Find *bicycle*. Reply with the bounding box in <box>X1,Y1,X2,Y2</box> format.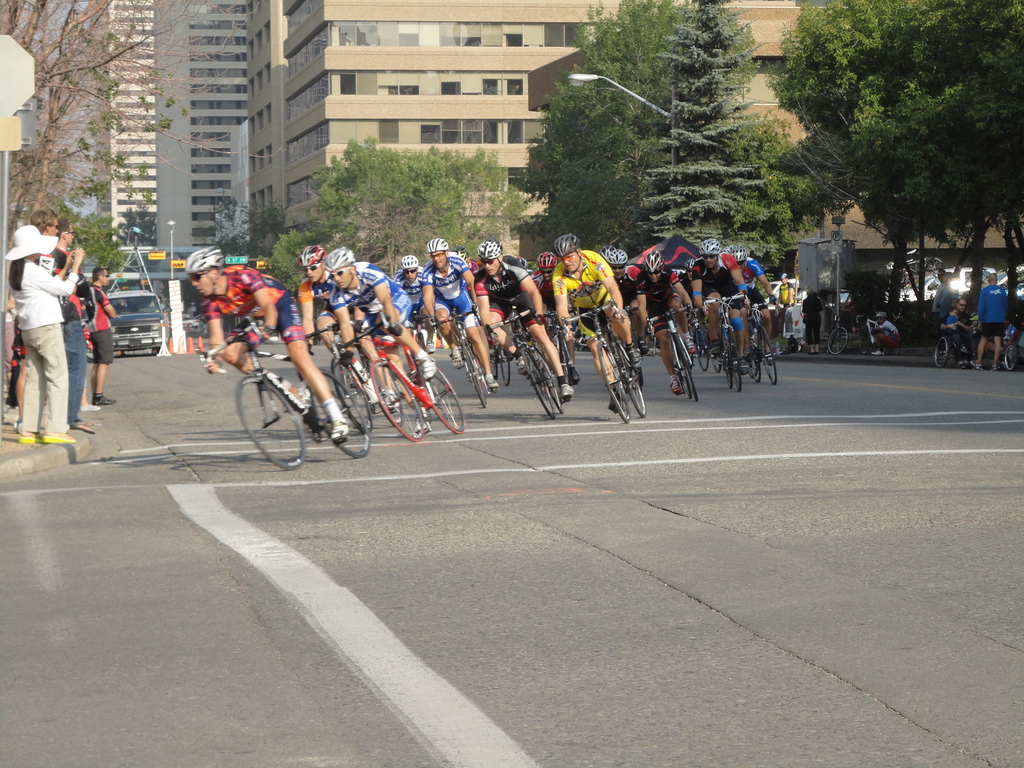
<box>824,307,852,357</box>.
